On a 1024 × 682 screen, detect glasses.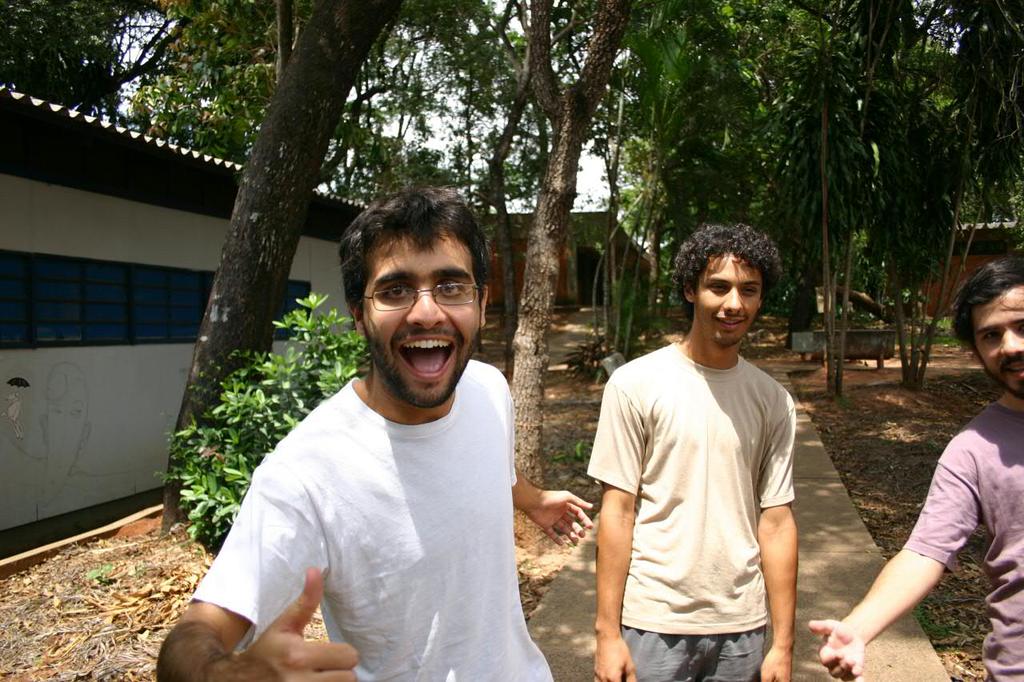
(356,278,486,322).
